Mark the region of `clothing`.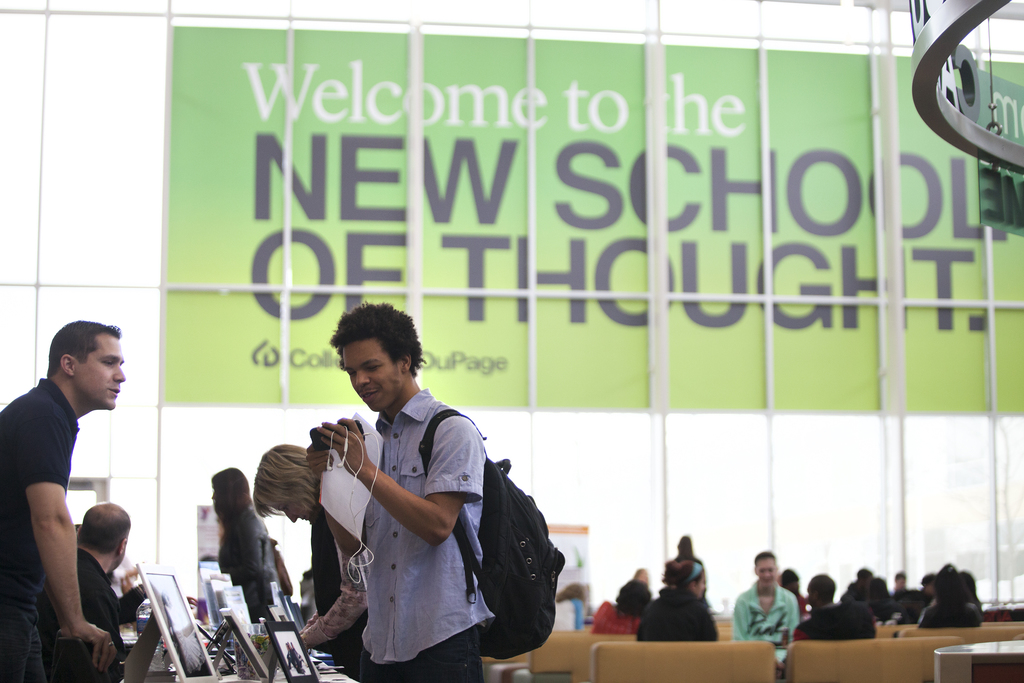
Region: 915 591 986 627.
